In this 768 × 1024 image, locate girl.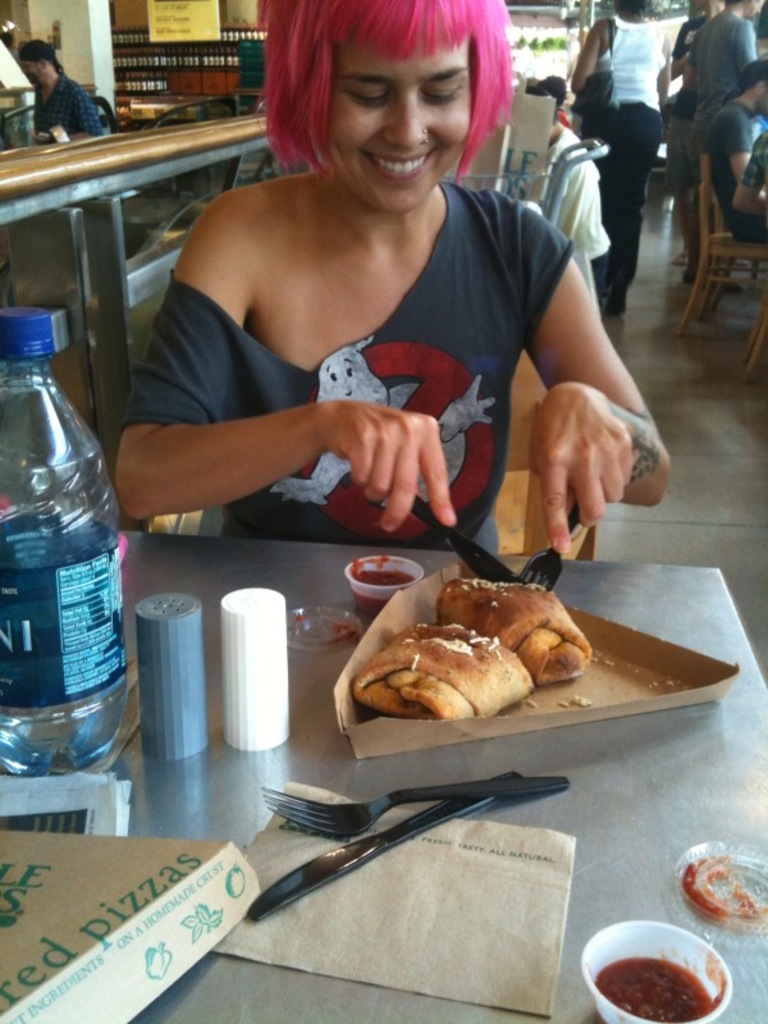
Bounding box: l=110, t=0, r=671, b=550.
